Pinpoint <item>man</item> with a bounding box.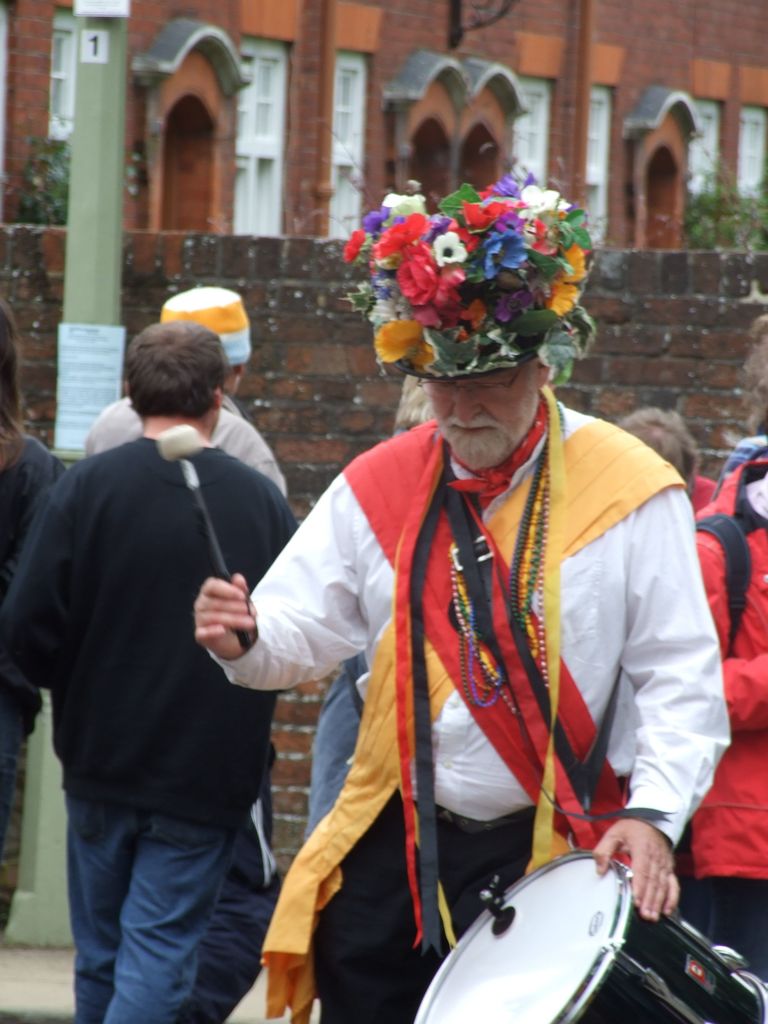
bbox=[621, 410, 767, 1019].
